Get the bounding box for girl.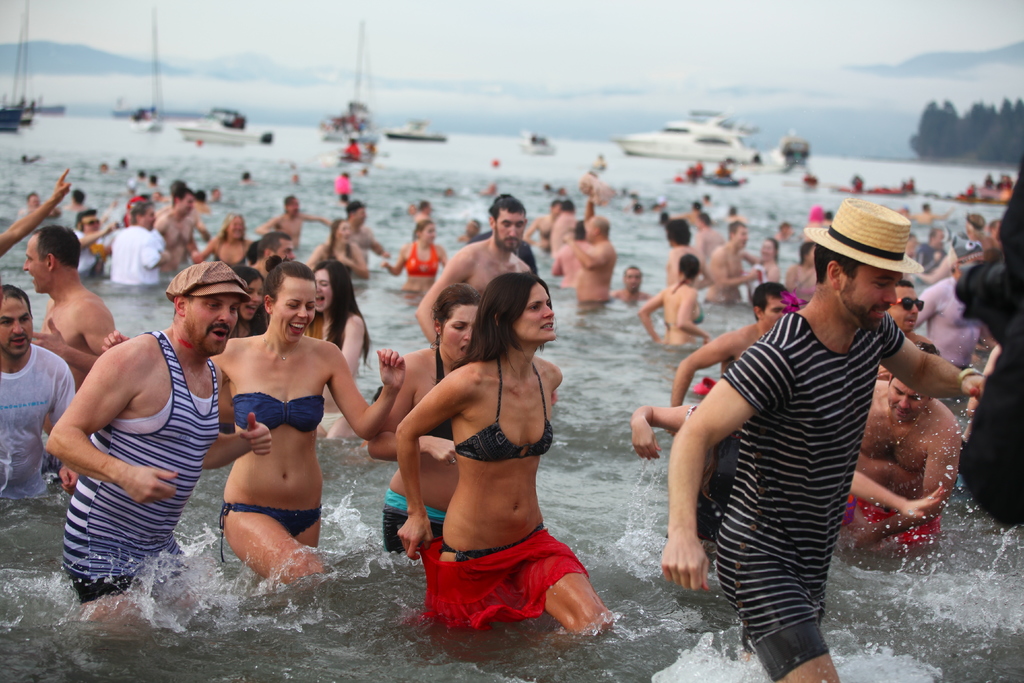
(left=224, top=267, right=269, bottom=340).
